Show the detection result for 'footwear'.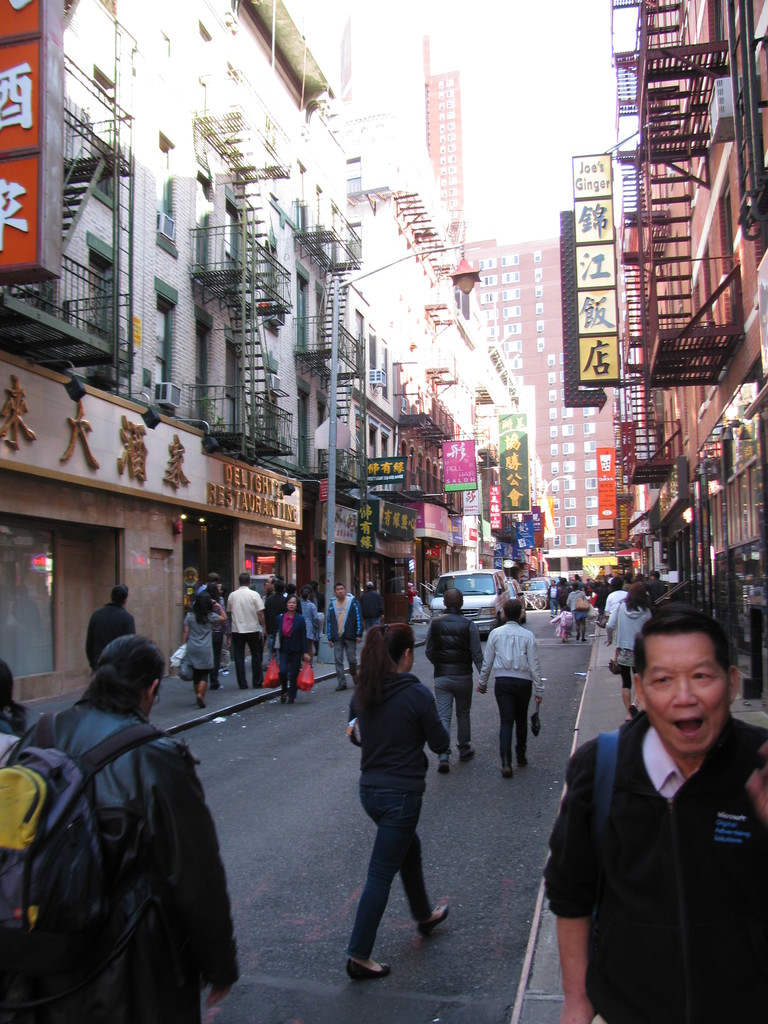
BBox(575, 631, 580, 641).
